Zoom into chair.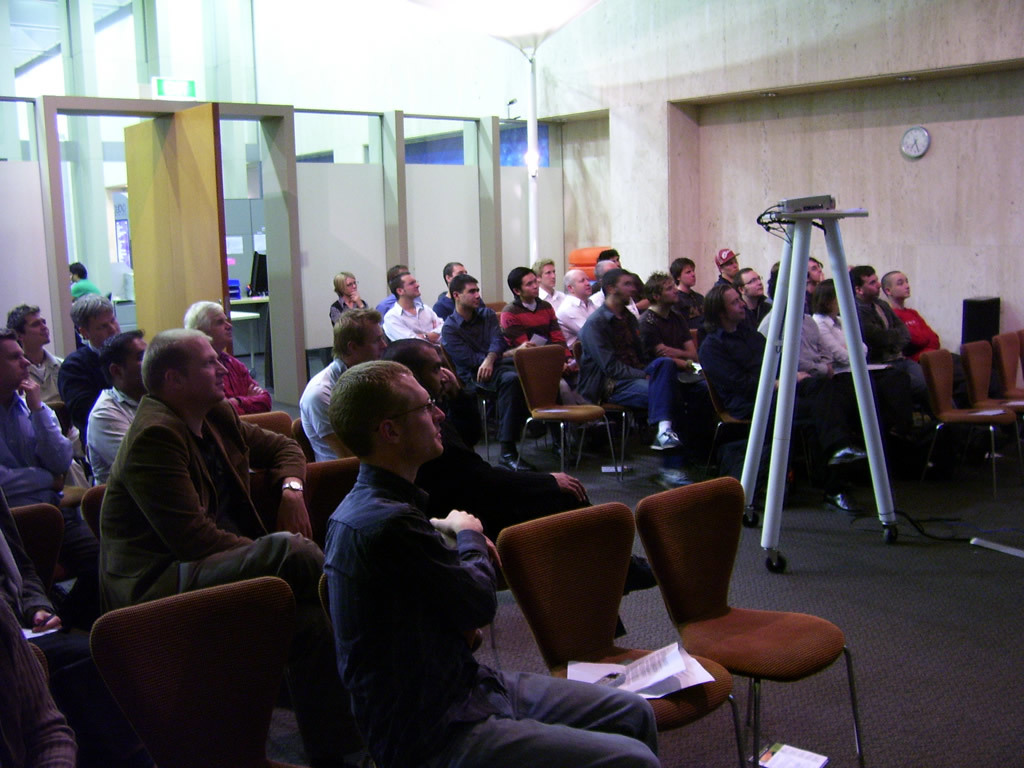
Zoom target: (632, 474, 864, 767).
